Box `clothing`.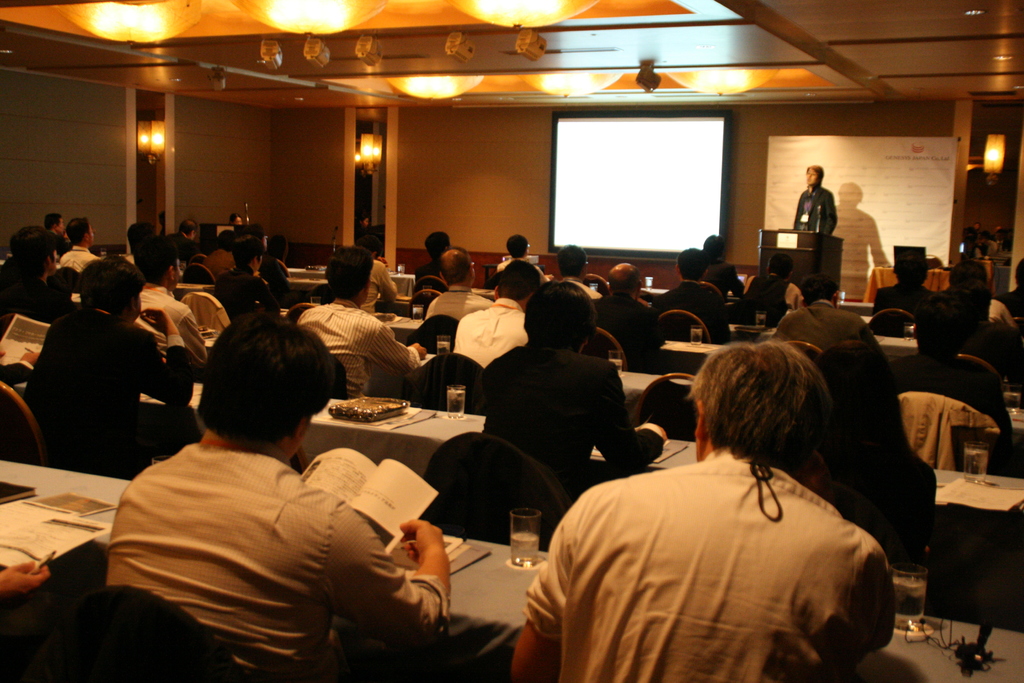
bbox(145, 286, 205, 365).
